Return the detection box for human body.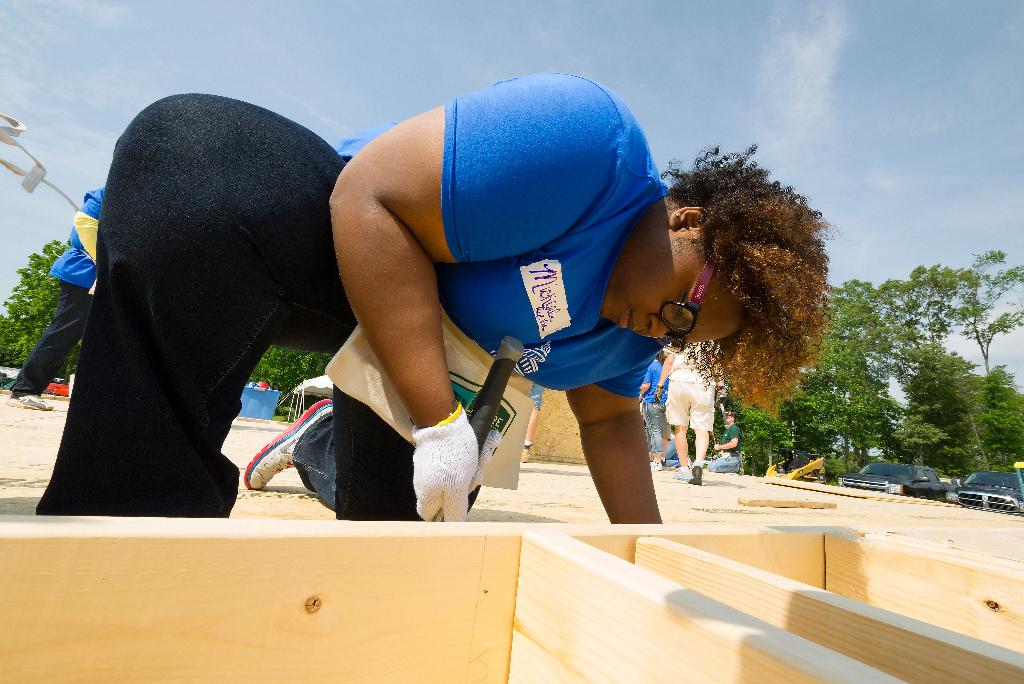
crop(95, 63, 739, 546).
